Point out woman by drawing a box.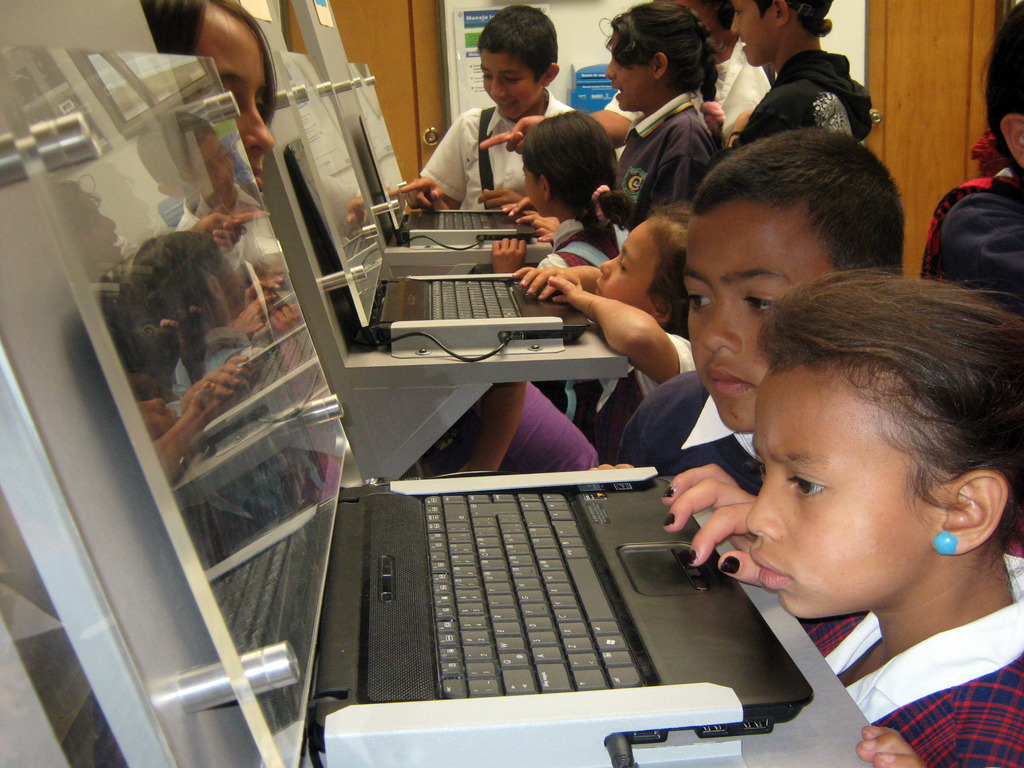
BBox(139, 0, 271, 186).
